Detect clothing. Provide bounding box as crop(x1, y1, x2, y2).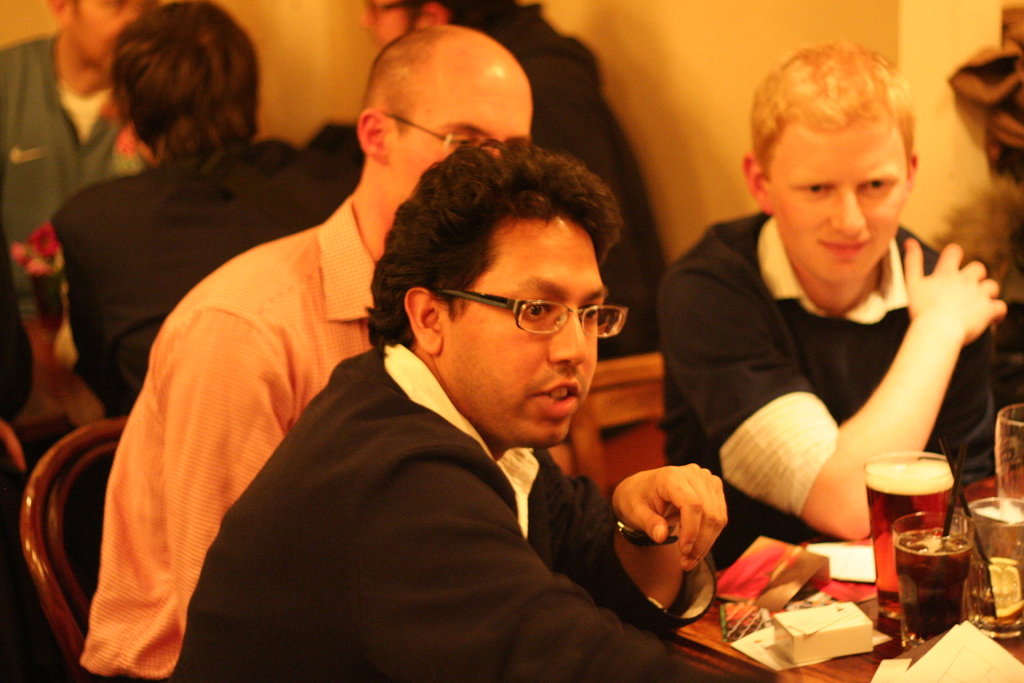
crop(81, 194, 375, 682).
